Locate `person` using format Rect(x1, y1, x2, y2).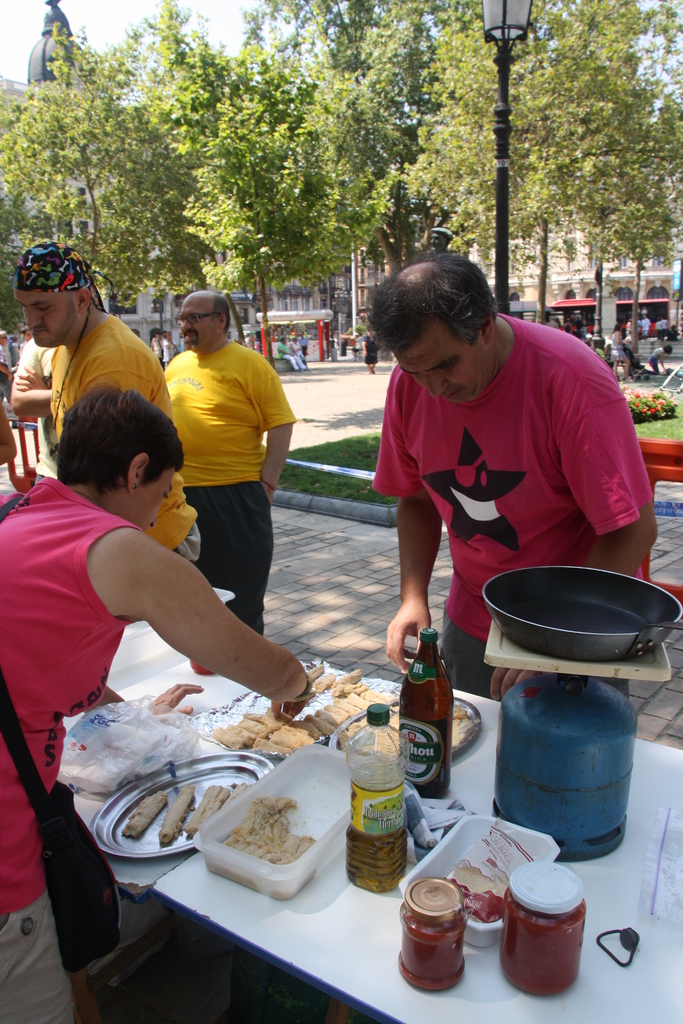
Rect(299, 328, 308, 360).
